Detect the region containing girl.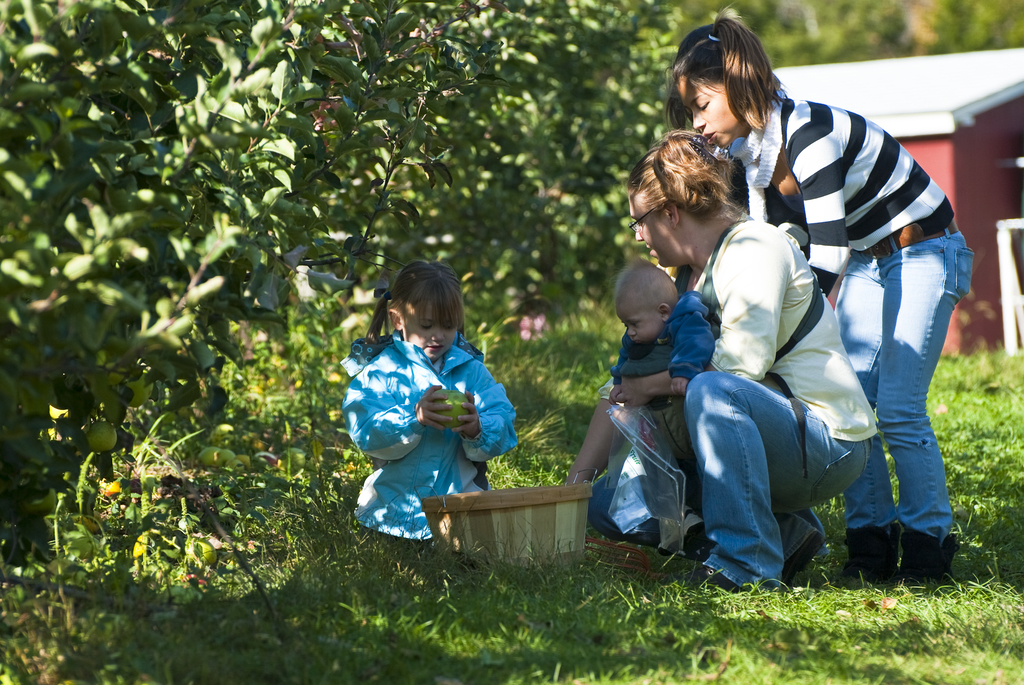
[x1=662, y1=1, x2=976, y2=589].
